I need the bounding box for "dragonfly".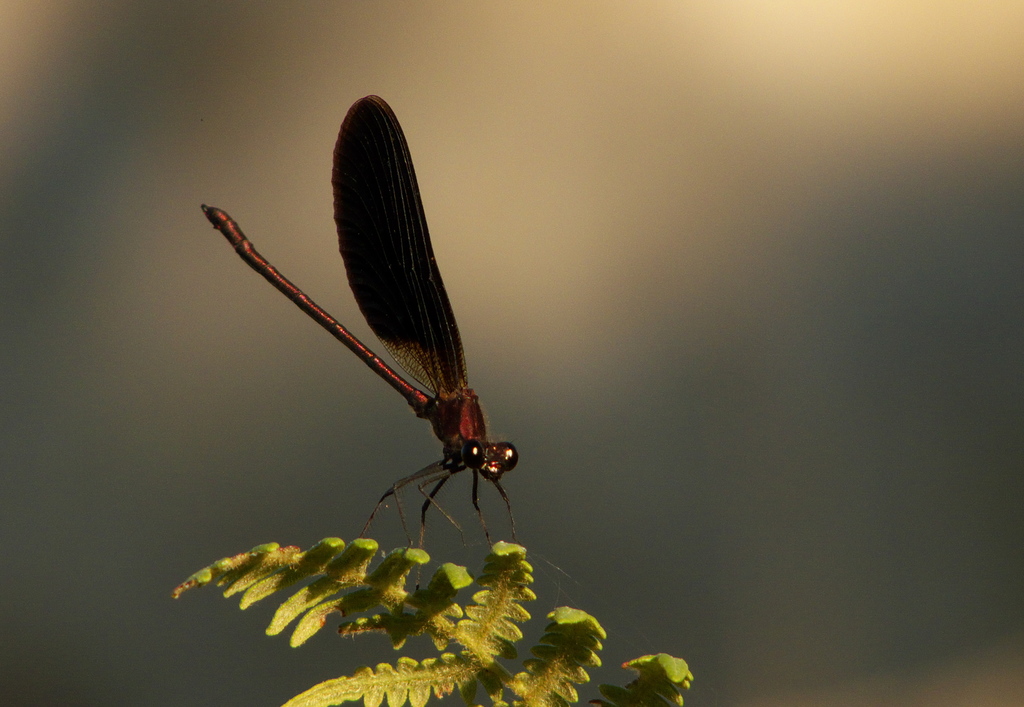
Here it is: [x1=201, y1=96, x2=522, y2=593].
